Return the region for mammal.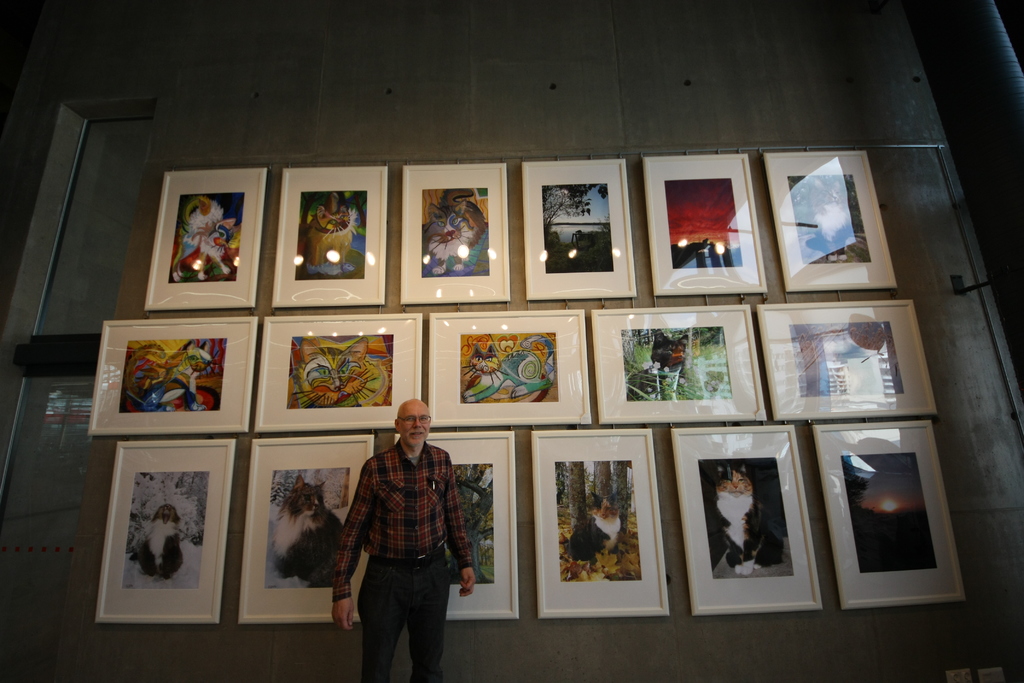
709,456,782,574.
